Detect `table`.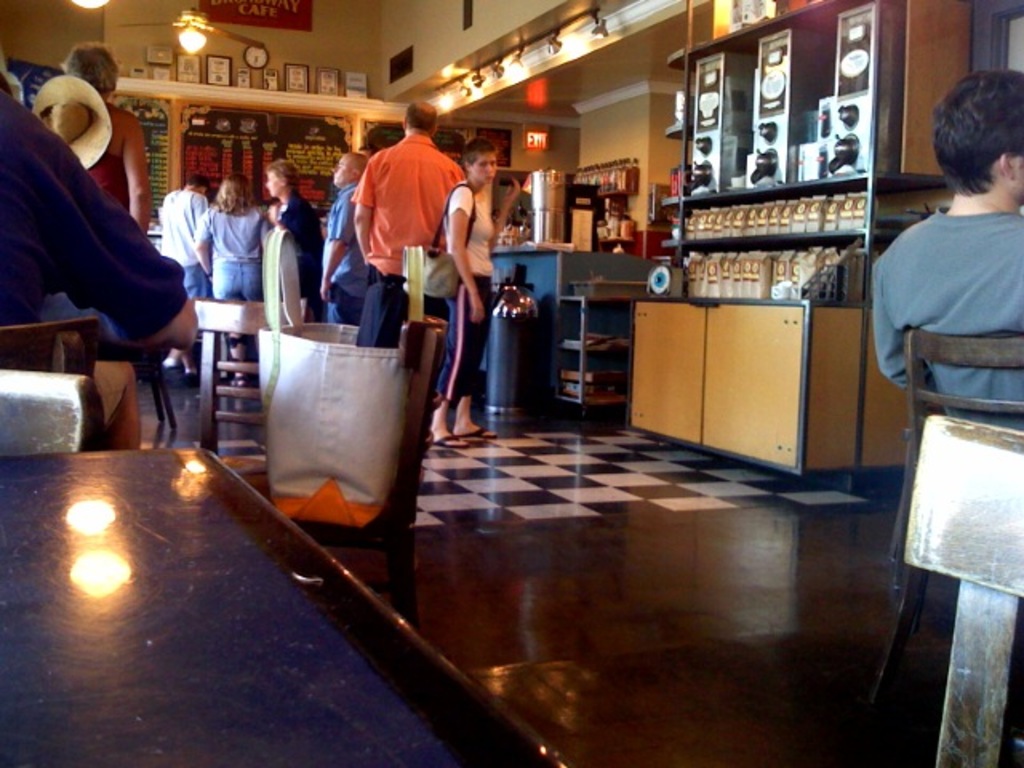
Detected at [0, 445, 584, 766].
